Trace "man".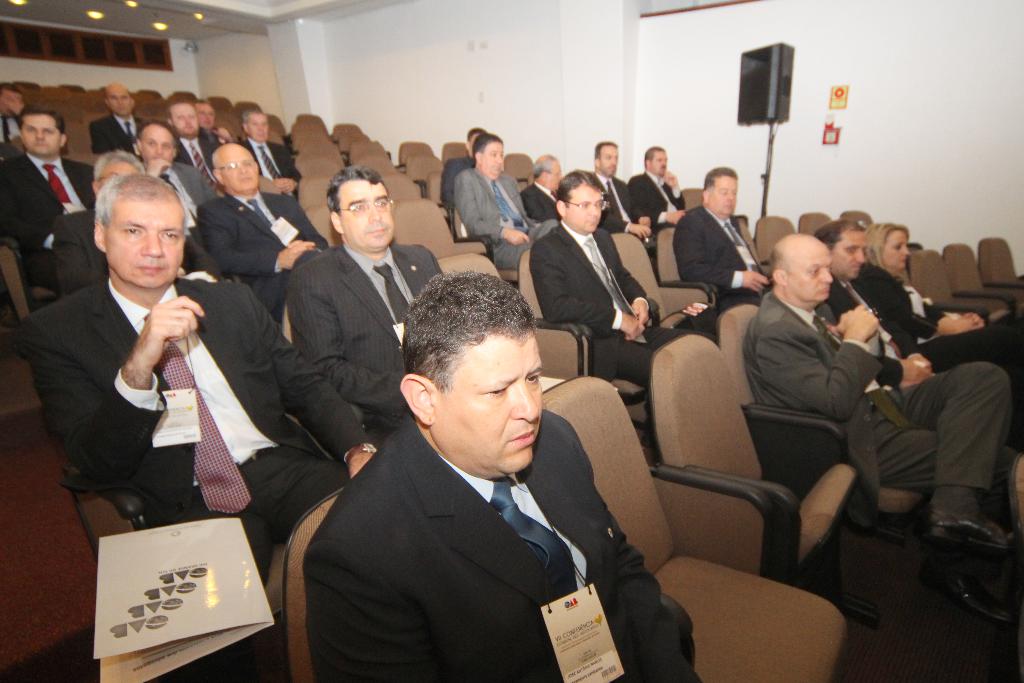
Traced to <bbox>0, 86, 34, 140</bbox>.
